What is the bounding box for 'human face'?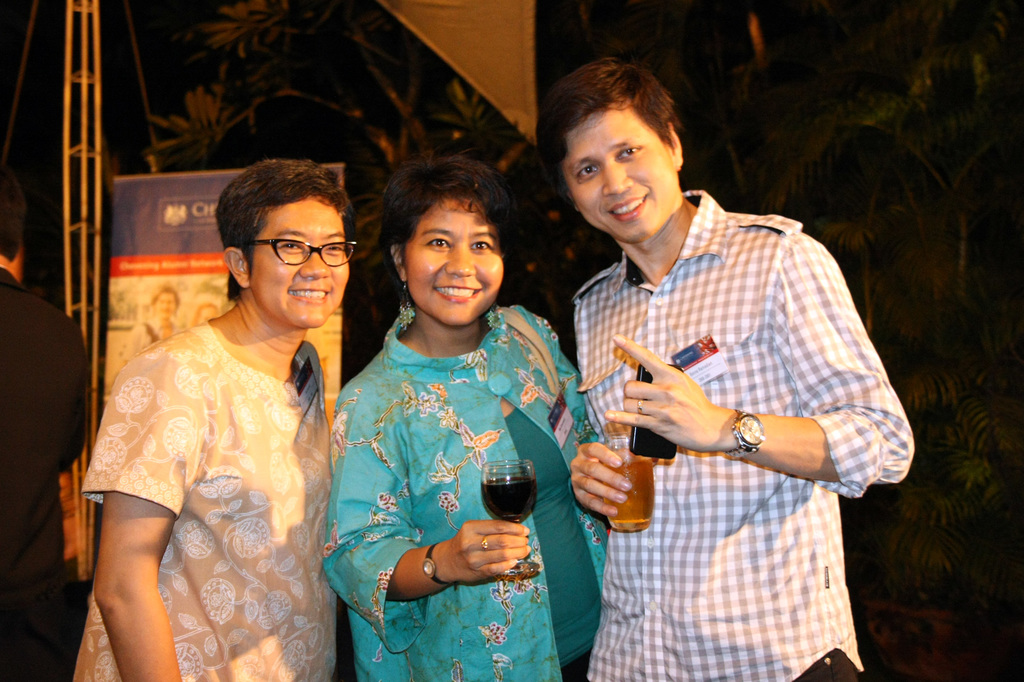
<box>564,95,674,241</box>.
